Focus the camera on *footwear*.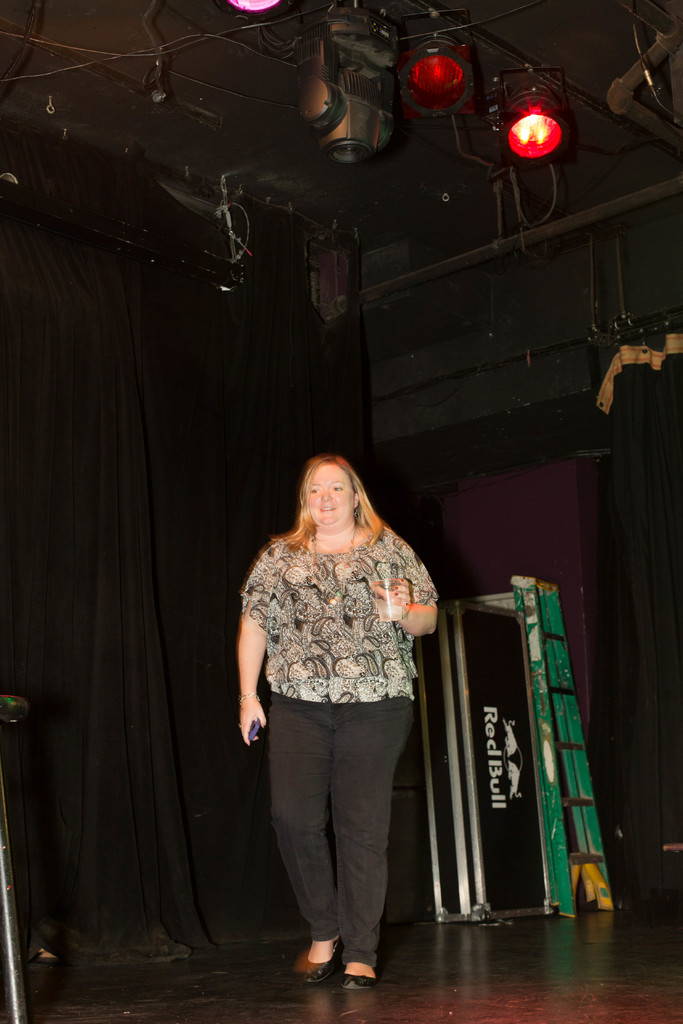
Focus region: left=290, top=936, right=344, bottom=986.
